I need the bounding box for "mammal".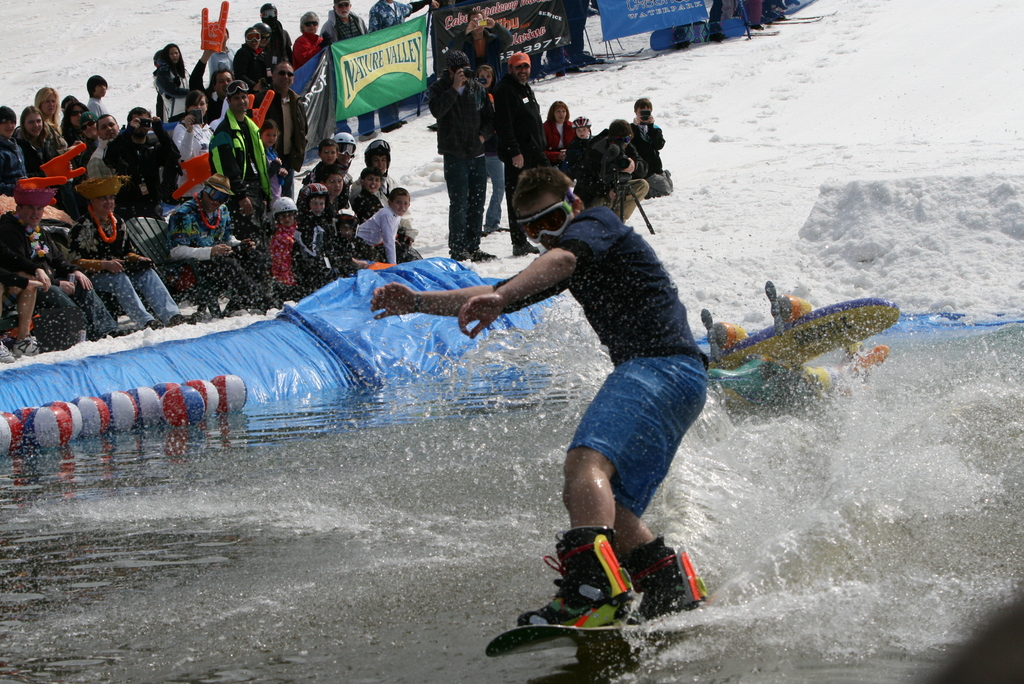
Here it is: <box>0,263,42,362</box>.
